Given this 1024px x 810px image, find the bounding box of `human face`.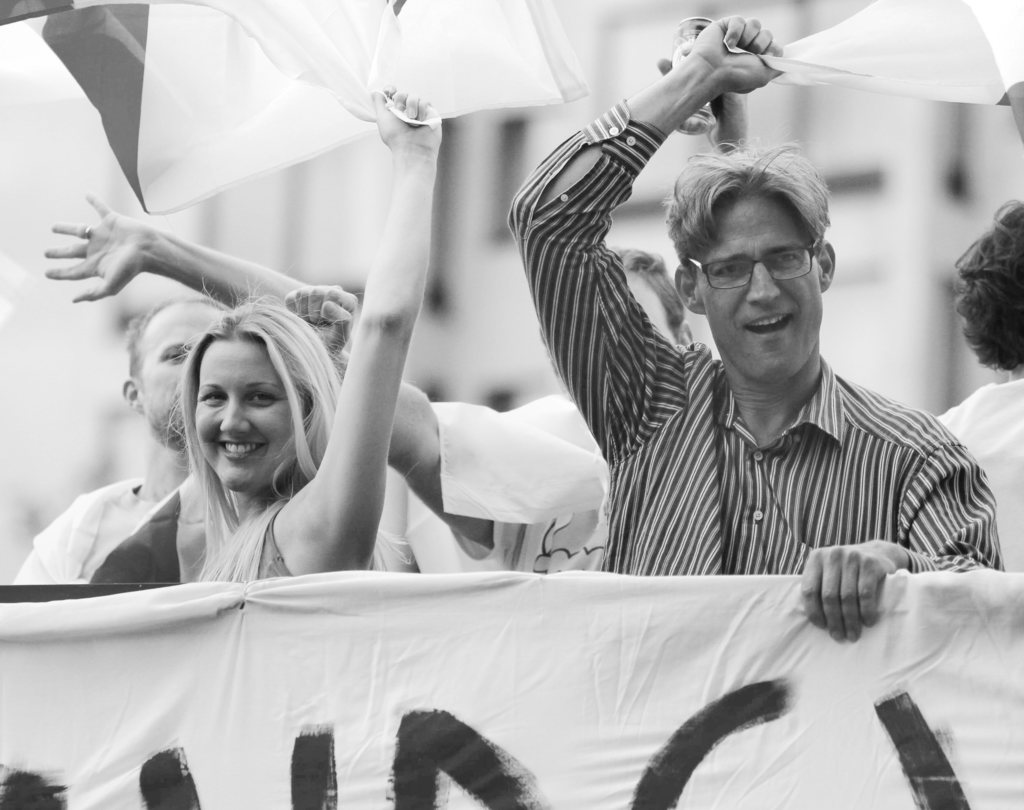
<region>190, 330, 308, 496</region>.
